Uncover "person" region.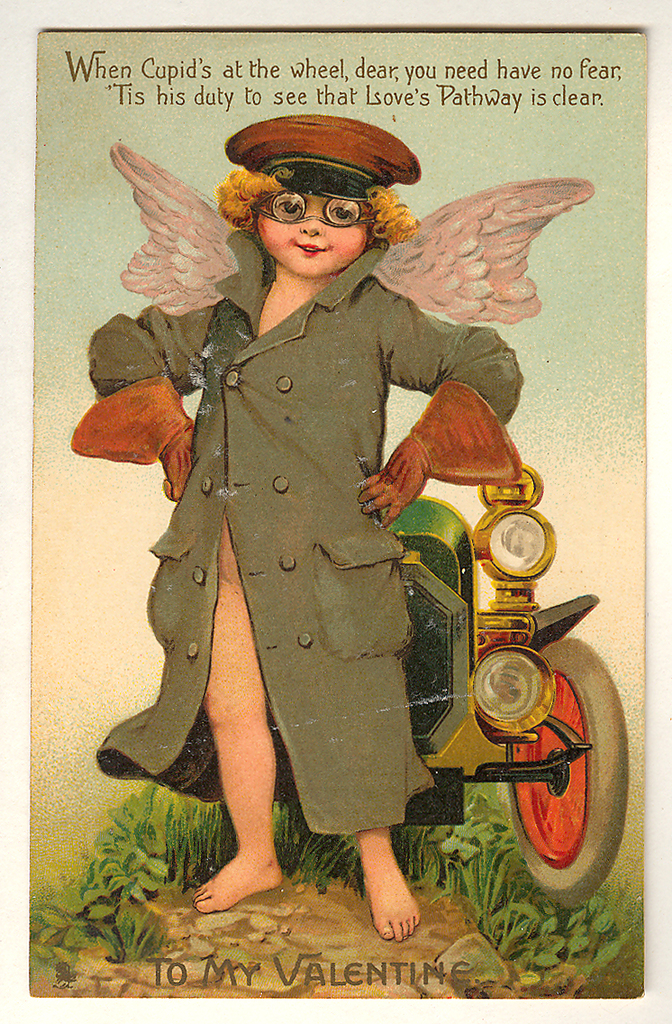
Uncovered: 70 114 522 943.
